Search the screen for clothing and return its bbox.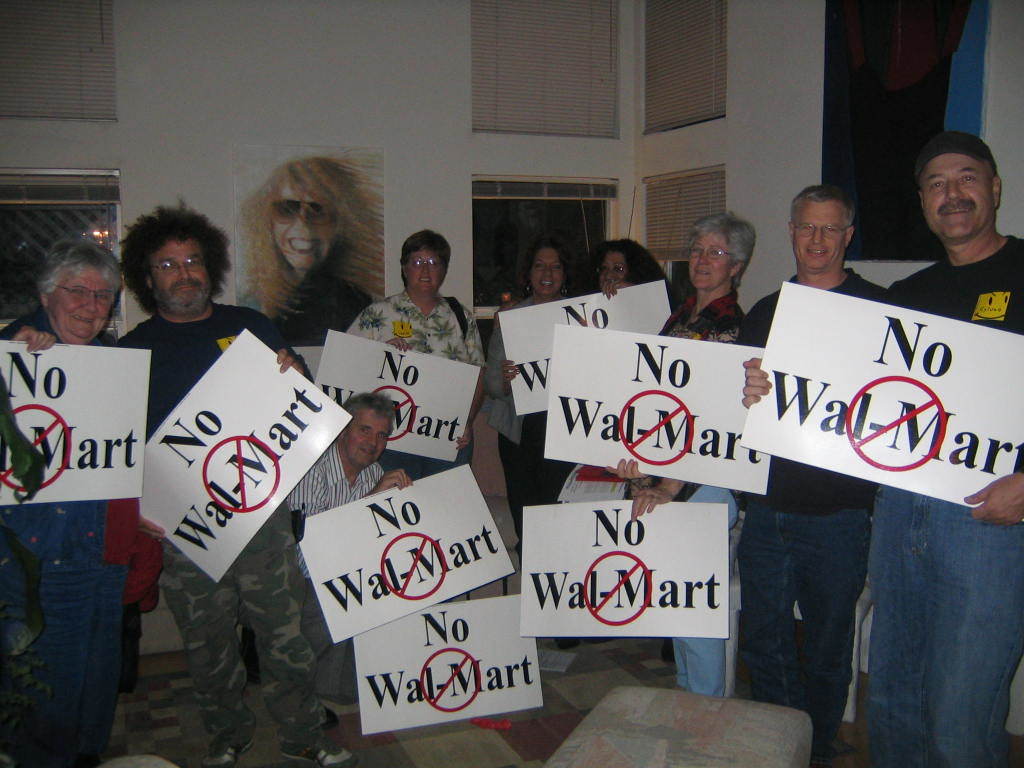
Found: {"x1": 349, "y1": 276, "x2": 476, "y2": 485}.
